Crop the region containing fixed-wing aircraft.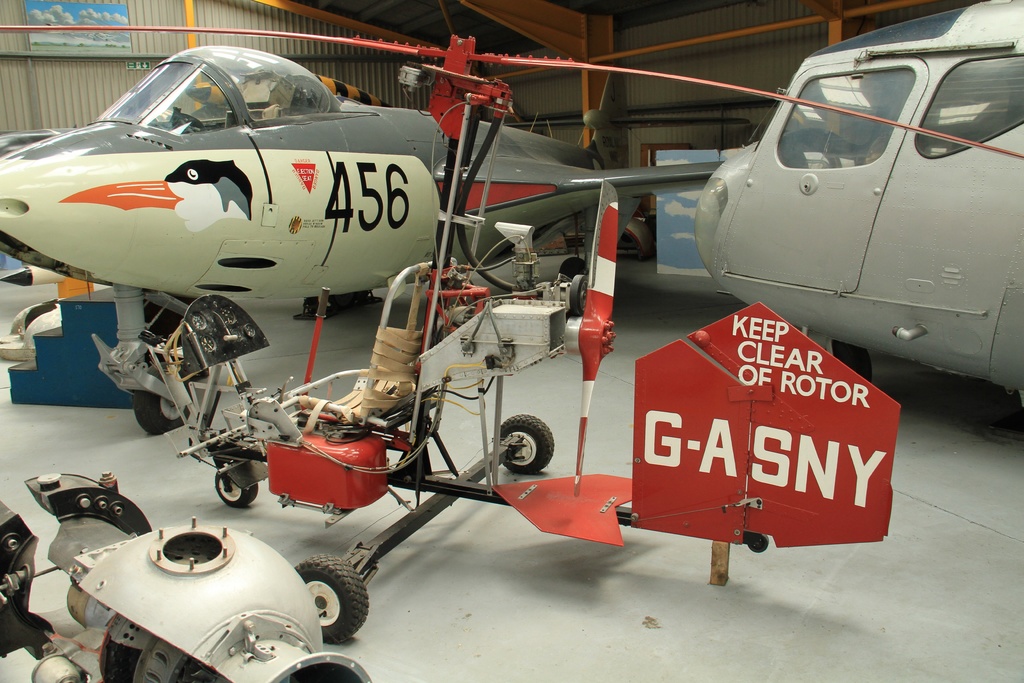
Crop region: (0,21,1023,646).
